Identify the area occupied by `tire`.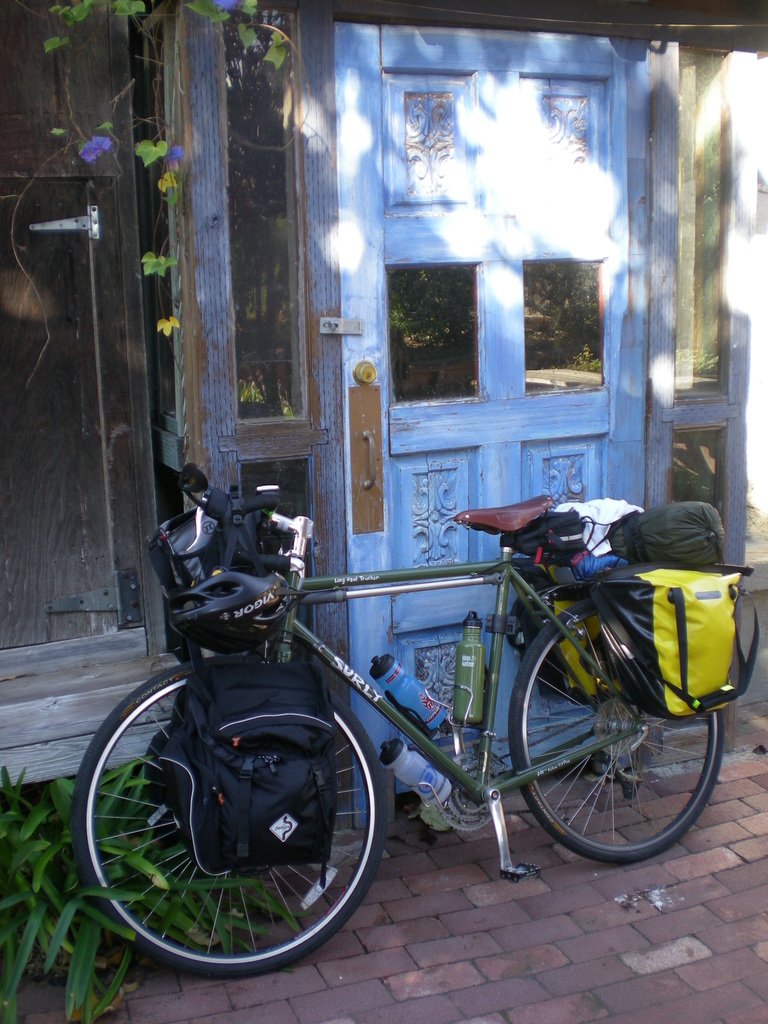
Area: Rect(93, 647, 382, 977).
